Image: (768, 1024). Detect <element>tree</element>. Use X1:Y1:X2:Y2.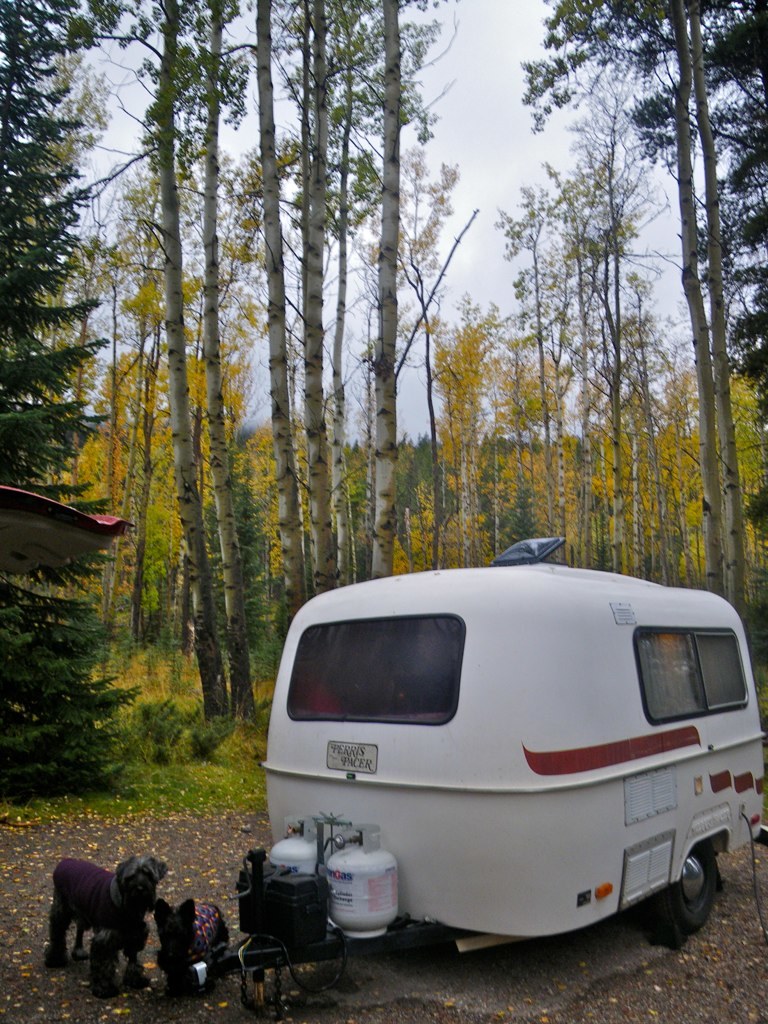
524:0:744:620.
